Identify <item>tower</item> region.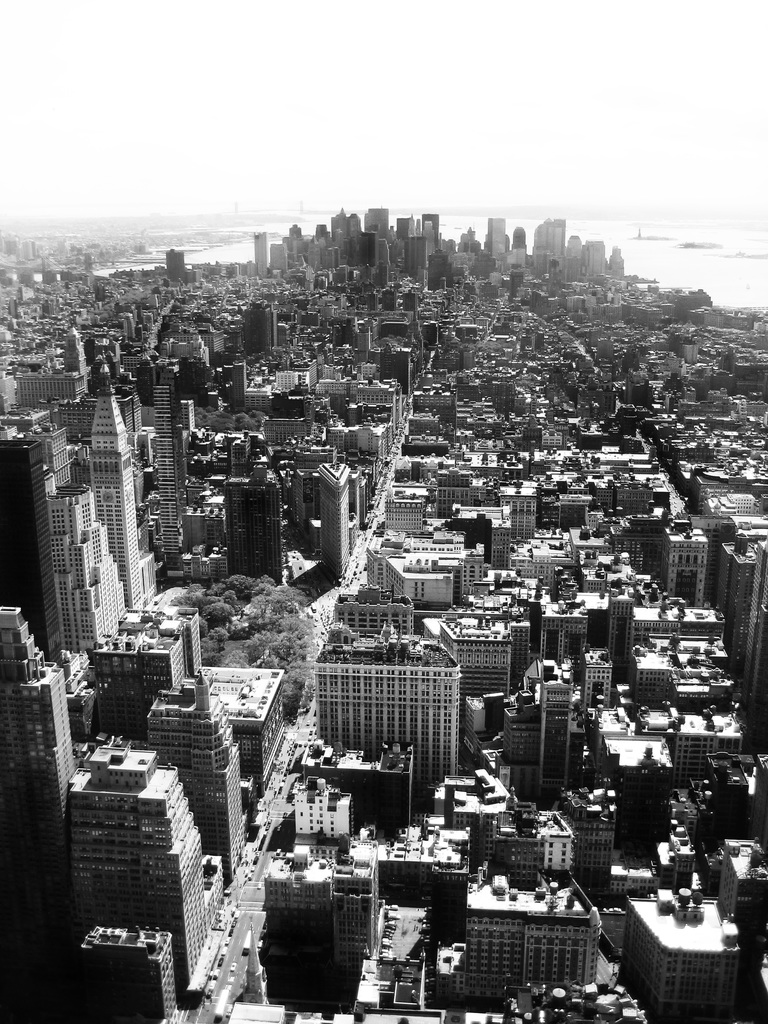
Region: detection(0, 595, 66, 909).
